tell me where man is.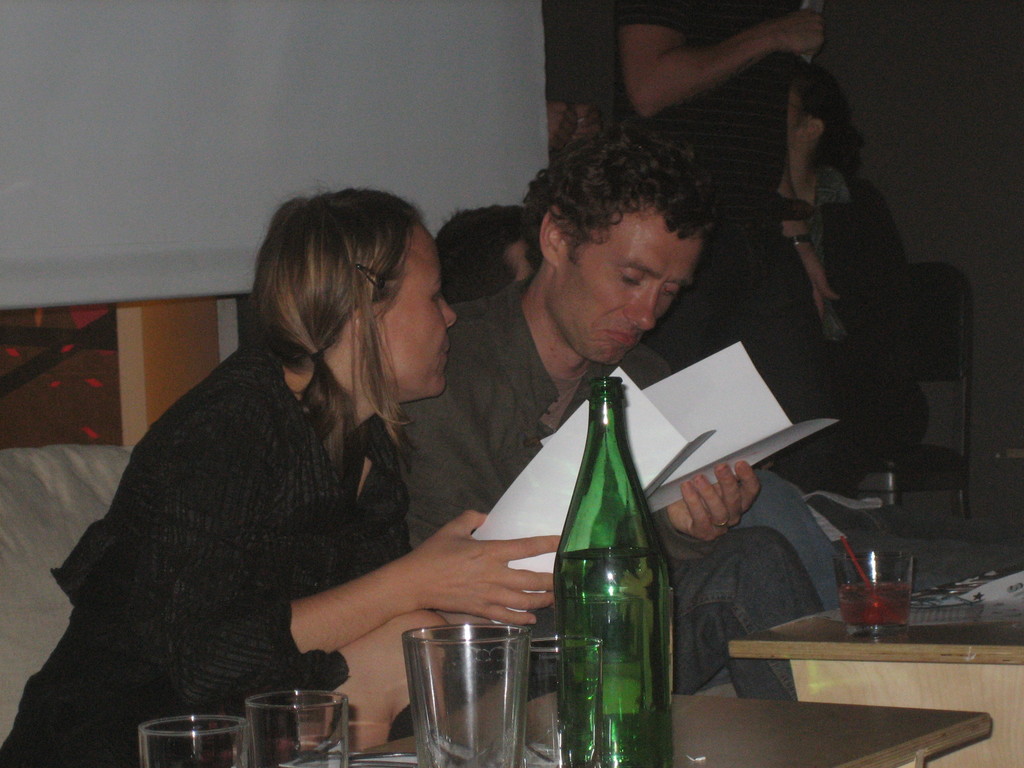
man is at x1=323, y1=115, x2=855, y2=749.
